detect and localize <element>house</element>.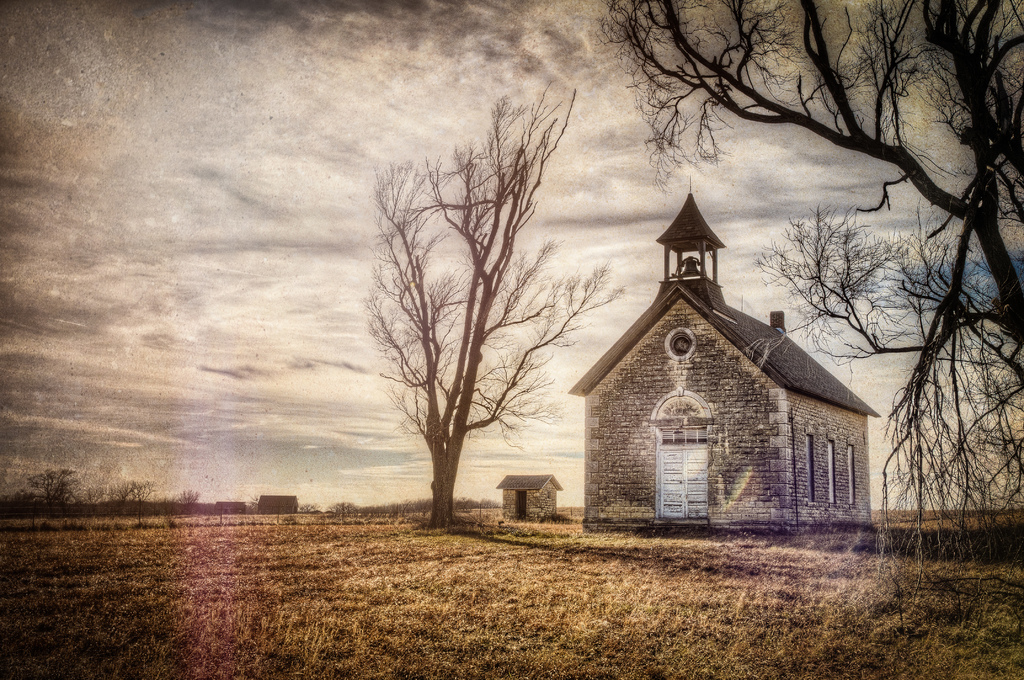
Localized at {"left": 575, "top": 173, "right": 872, "bottom": 559}.
